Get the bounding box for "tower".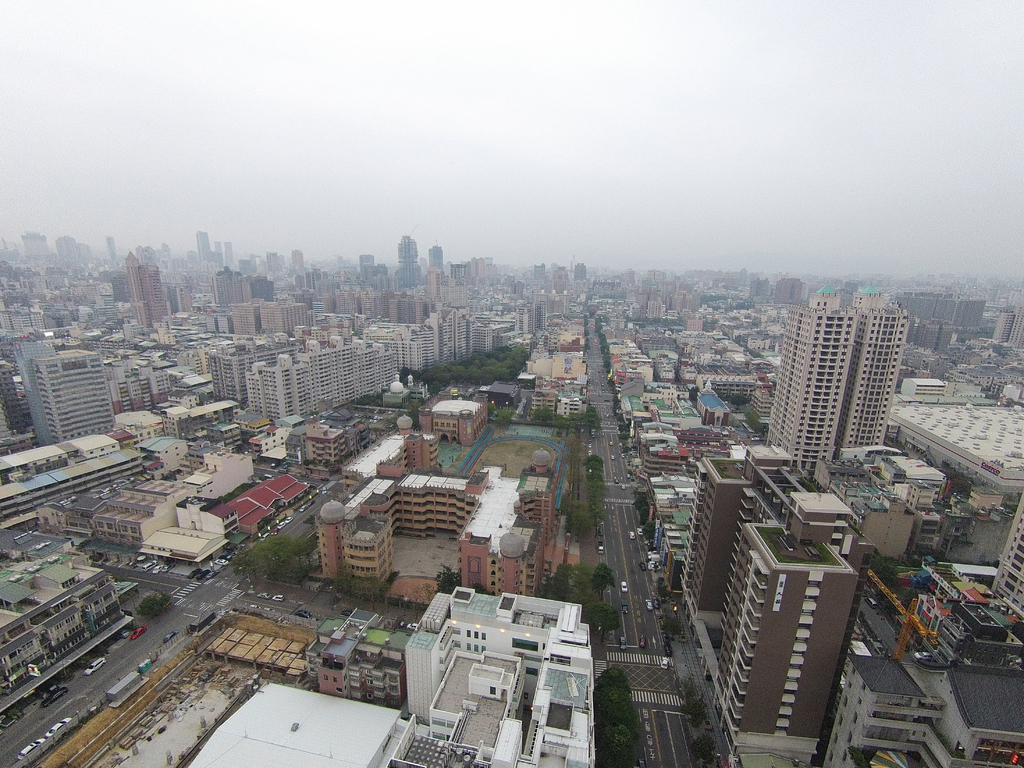
locate(269, 248, 282, 269).
